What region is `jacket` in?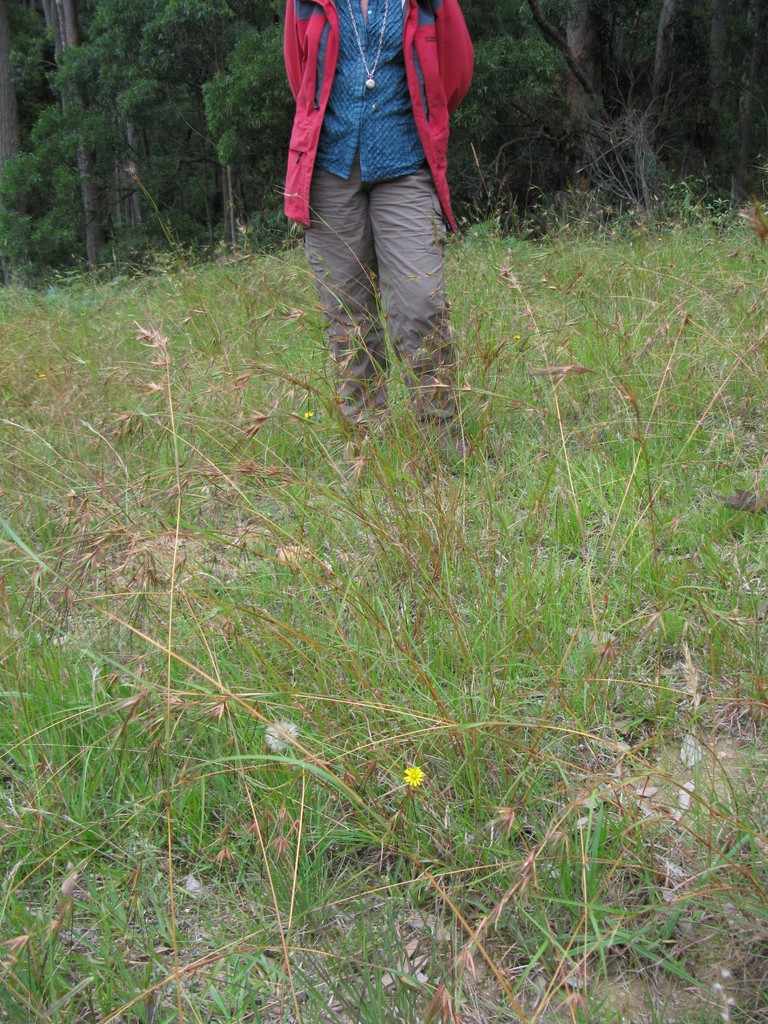
pyautogui.locateOnScreen(276, 10, 467, 180).
